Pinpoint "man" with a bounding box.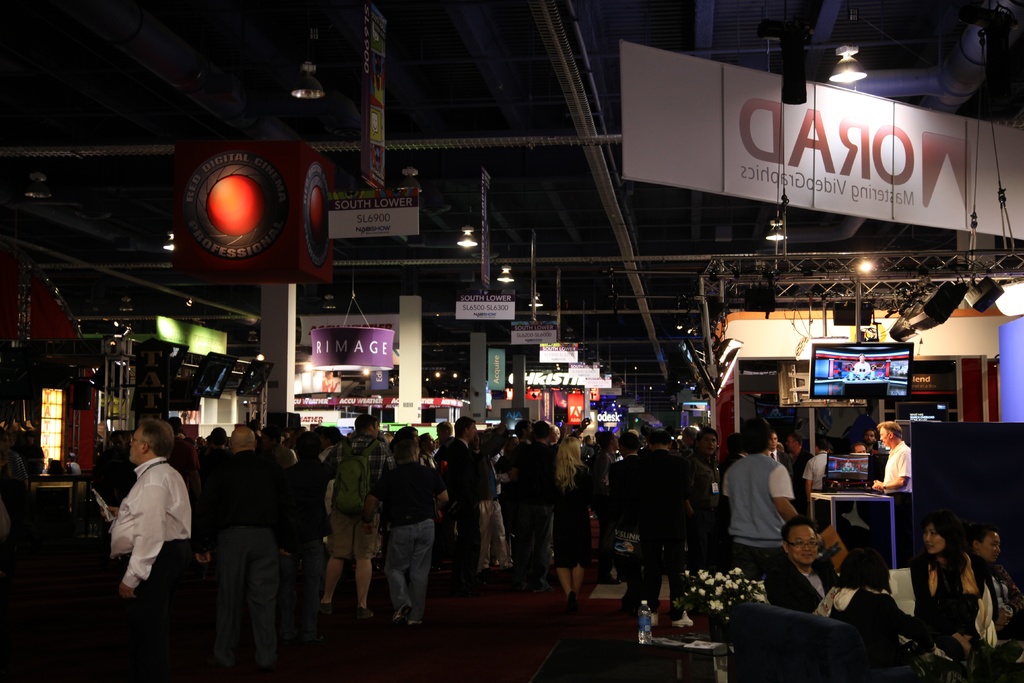
{"left": 362, "top": 431, "right": 449, "bottom": 628}.
